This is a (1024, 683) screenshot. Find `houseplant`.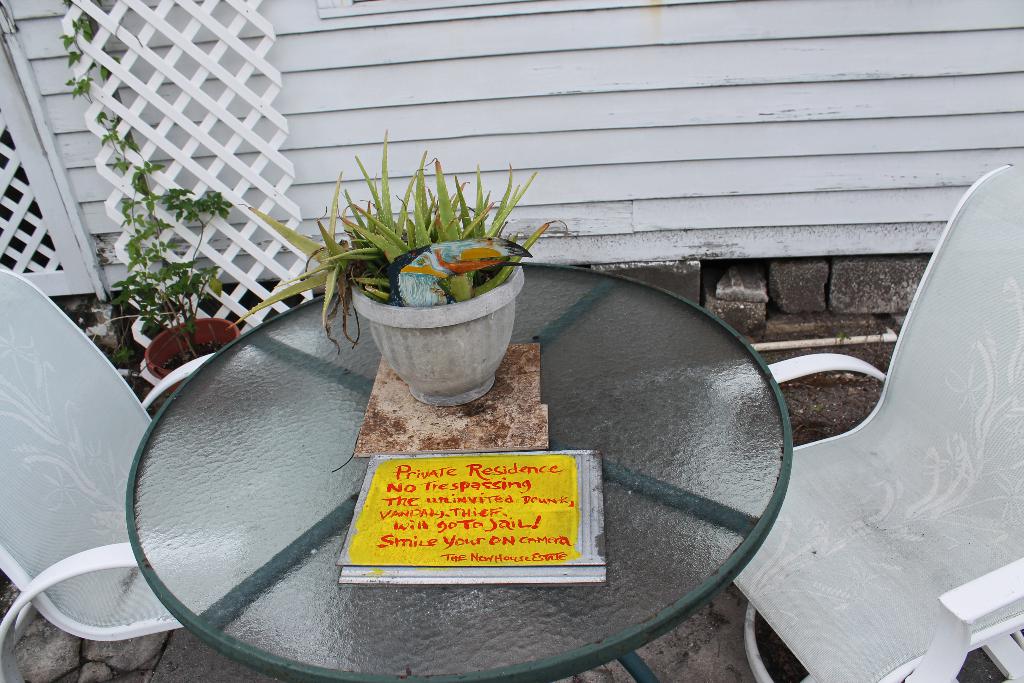
Bounding box: <region>224, 125, 570, 400</region>.
